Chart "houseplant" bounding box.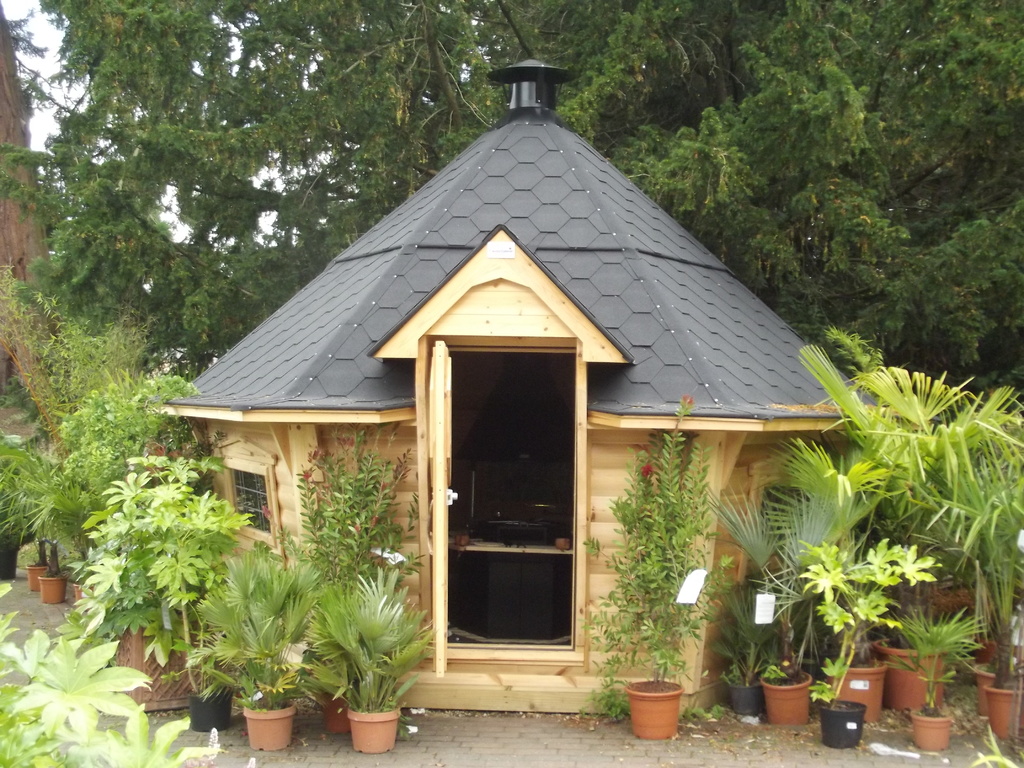
Charted: rect(1, 458, 97, 603).
